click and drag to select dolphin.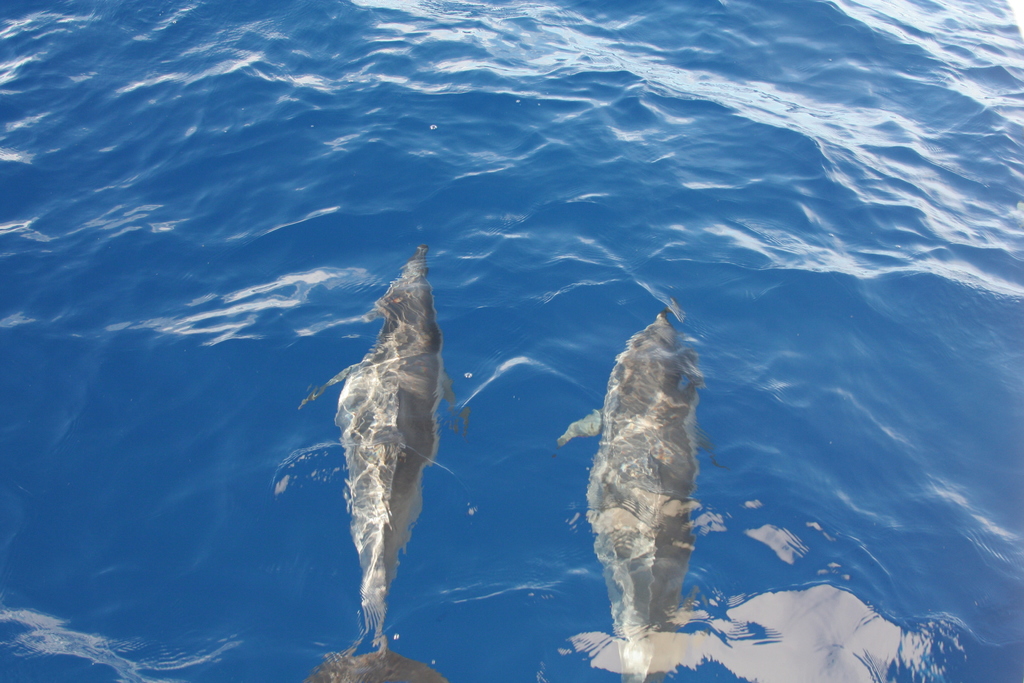
Selection: (left=303, top=240, right=449, bottom=682).
